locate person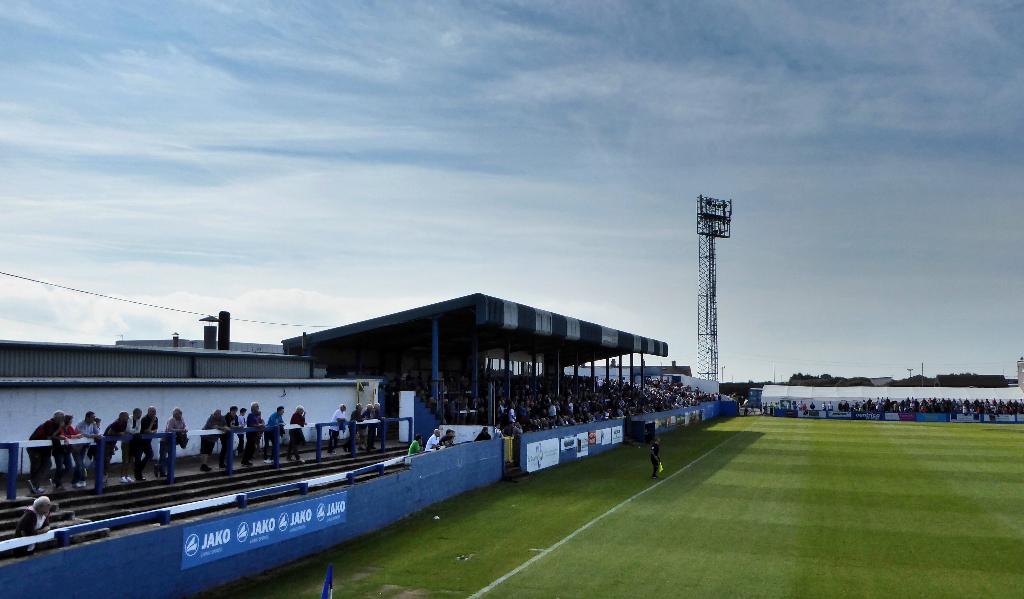
{"x1": 284, "y1": 406, "x2": 308, "y2": 461}
